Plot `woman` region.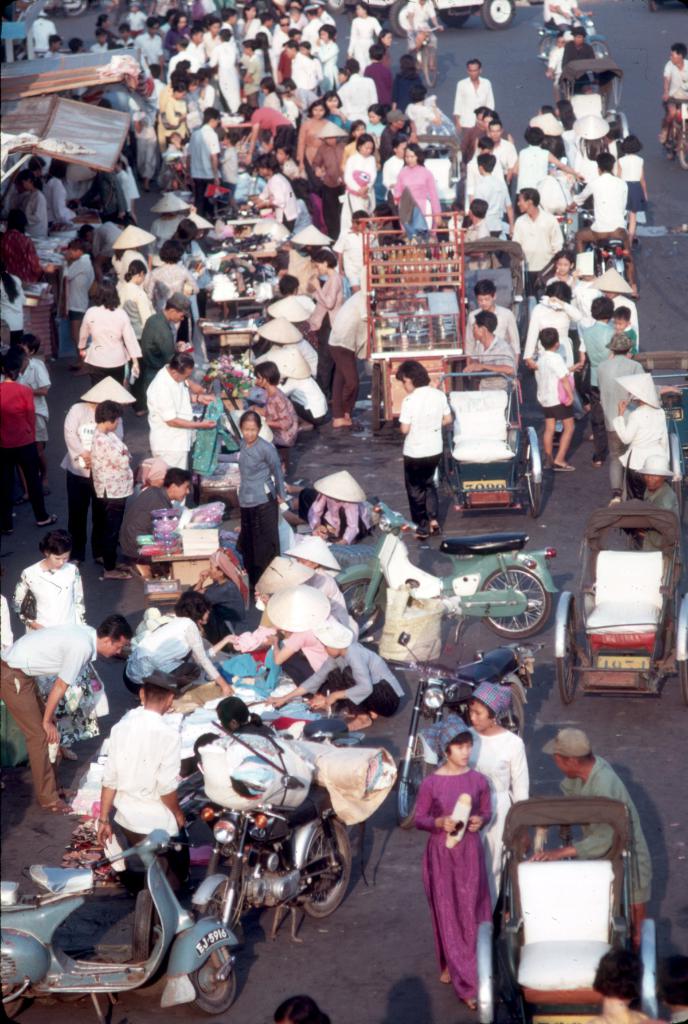
Plotted at select_region(522, 285, 579, 435).
